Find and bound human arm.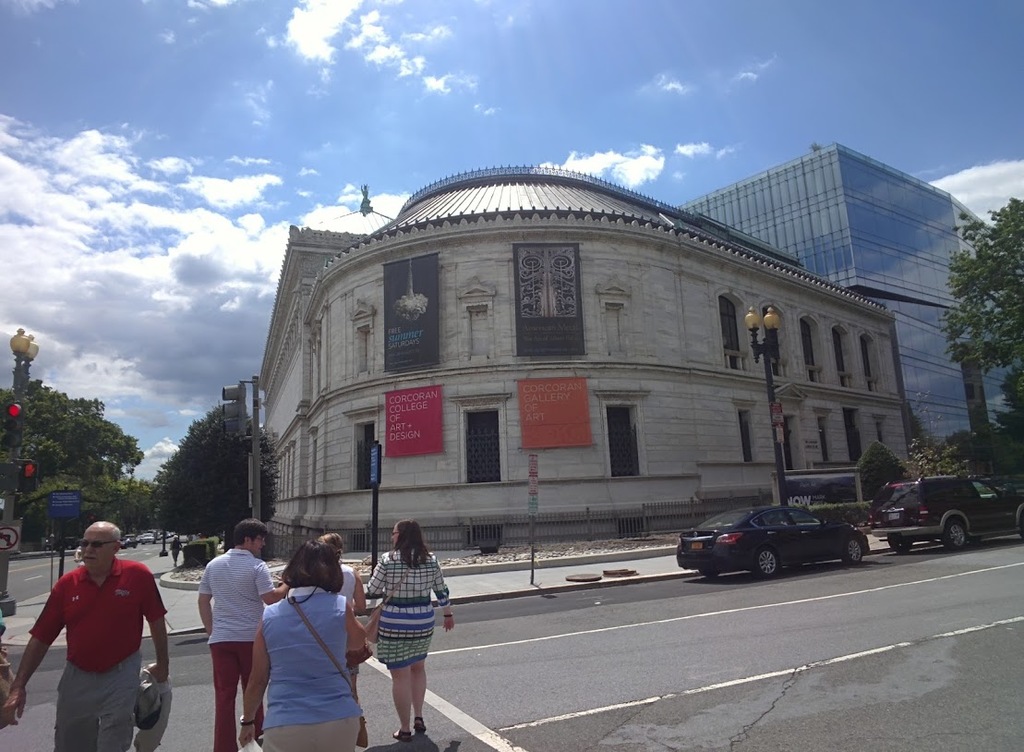
Bound: 0,570,69,735.
